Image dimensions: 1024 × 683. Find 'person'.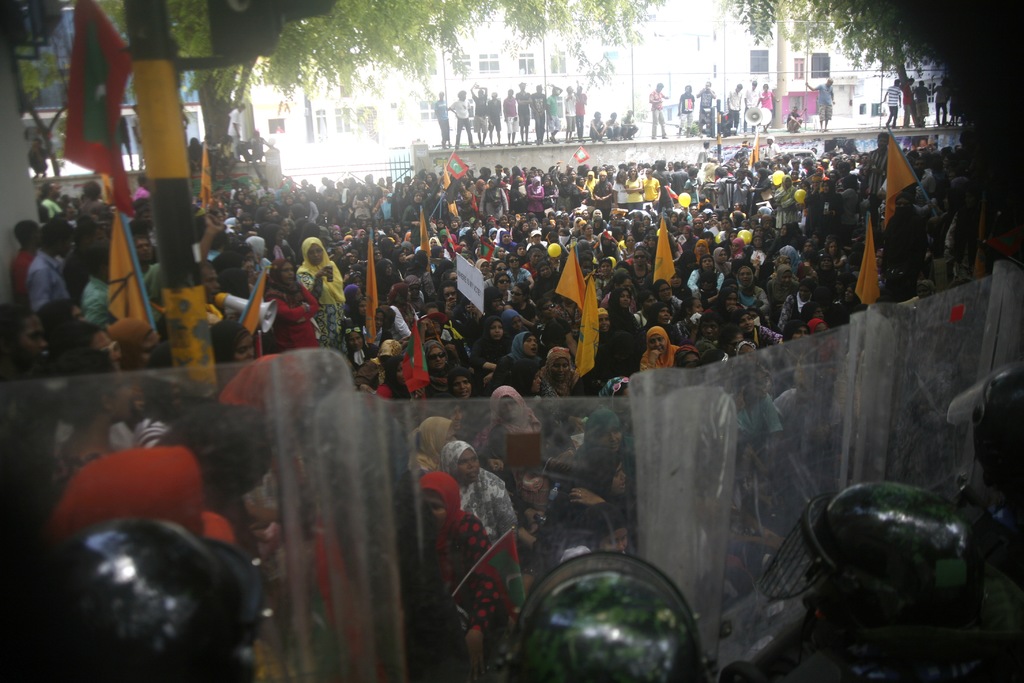
region(758, 84, 775, 133).
